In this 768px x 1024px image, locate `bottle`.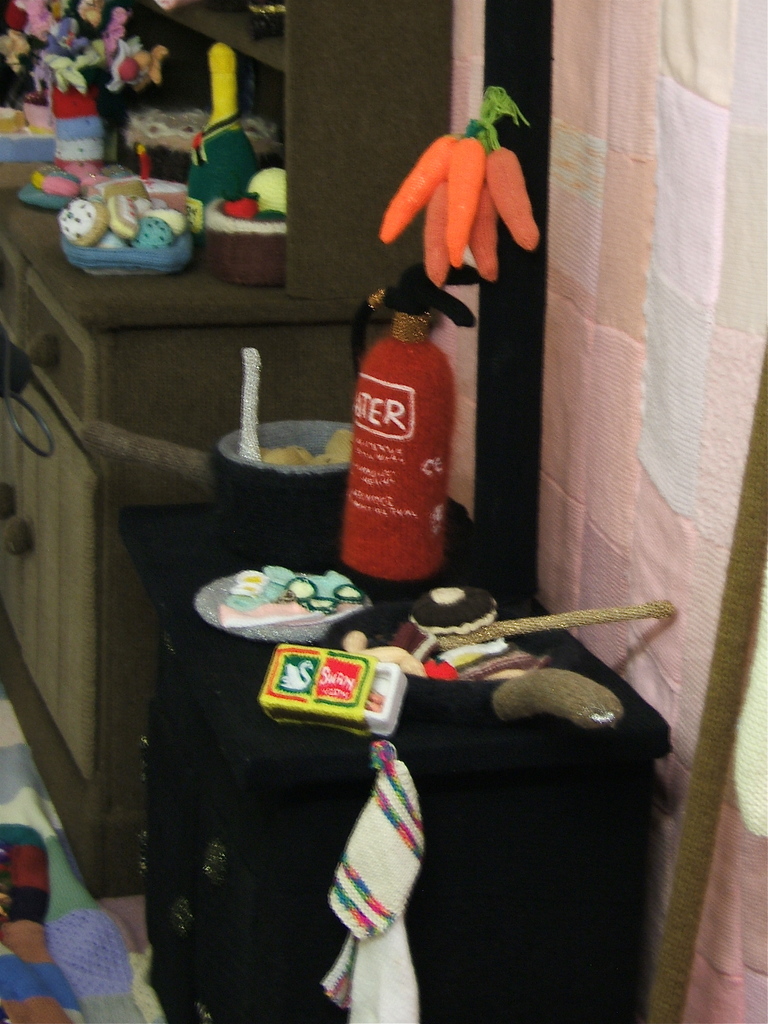
Bounding box: detection(342, 292, 460, 600).
